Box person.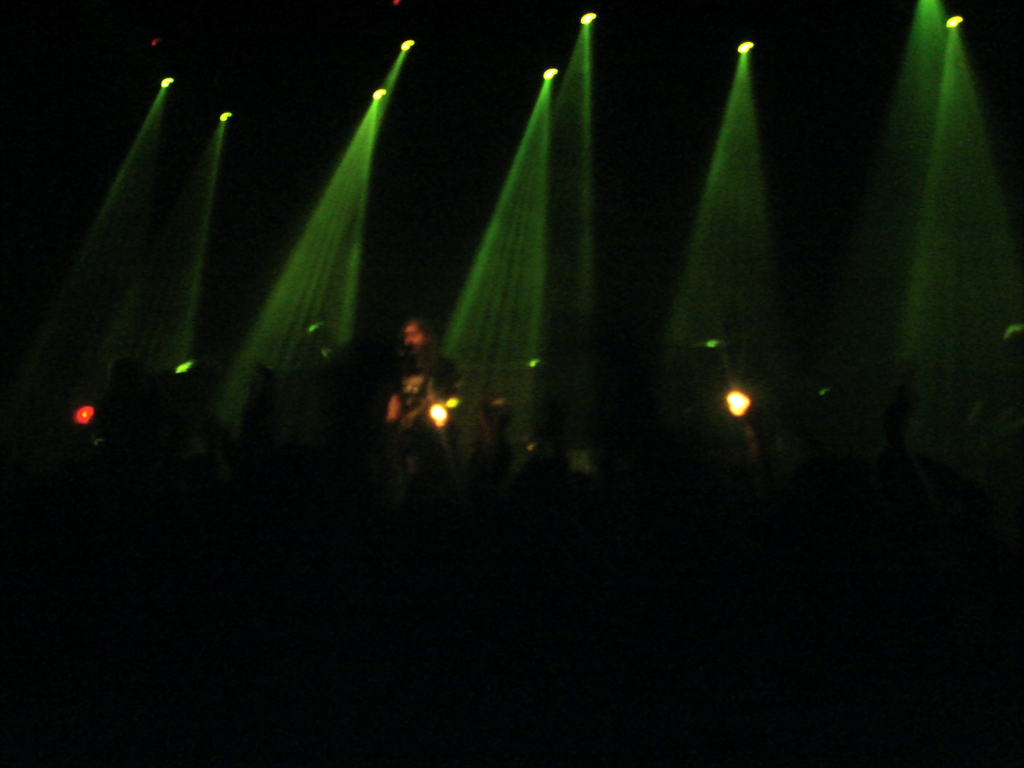
<region>385, 311, 439, 474</region>.
